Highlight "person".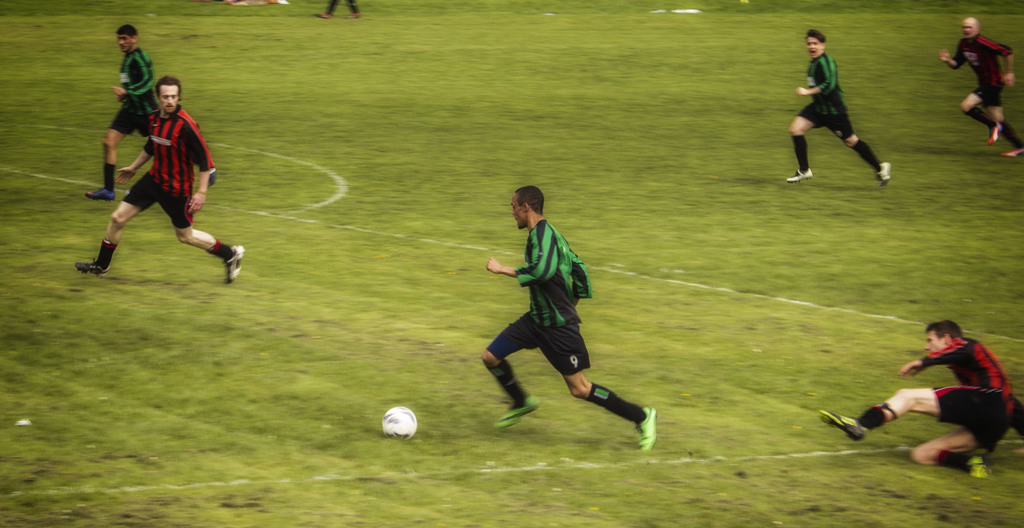
Highlighted region: 782 28 891 185.
